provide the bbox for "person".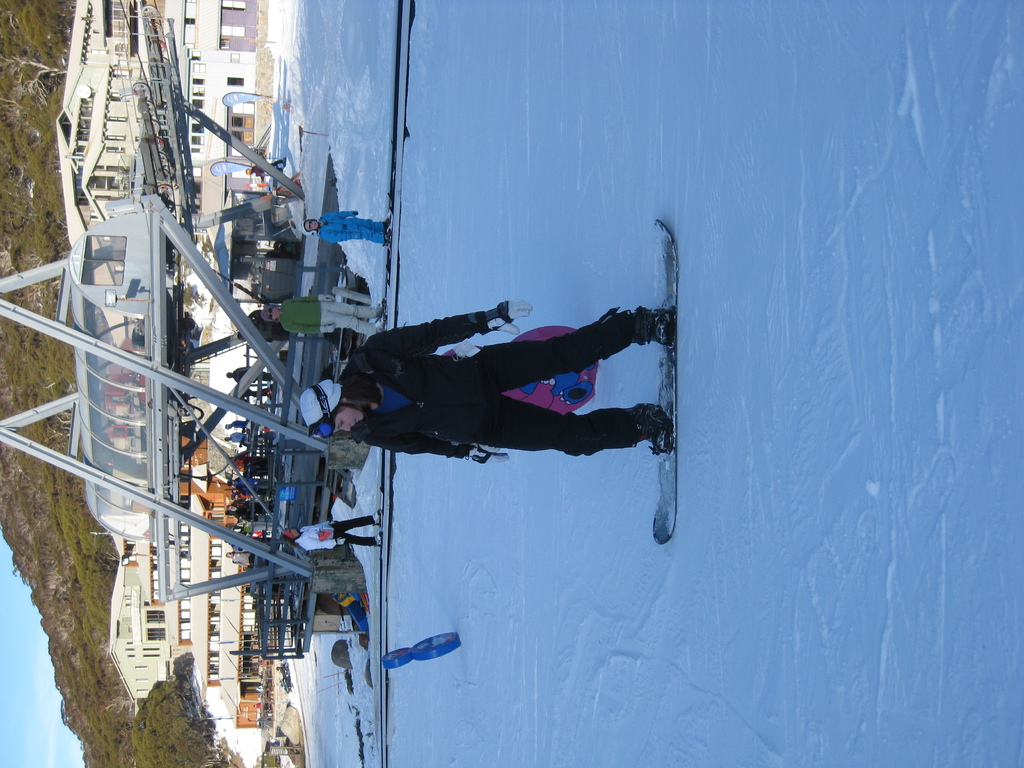
box=[300, 200, 391, 246].
